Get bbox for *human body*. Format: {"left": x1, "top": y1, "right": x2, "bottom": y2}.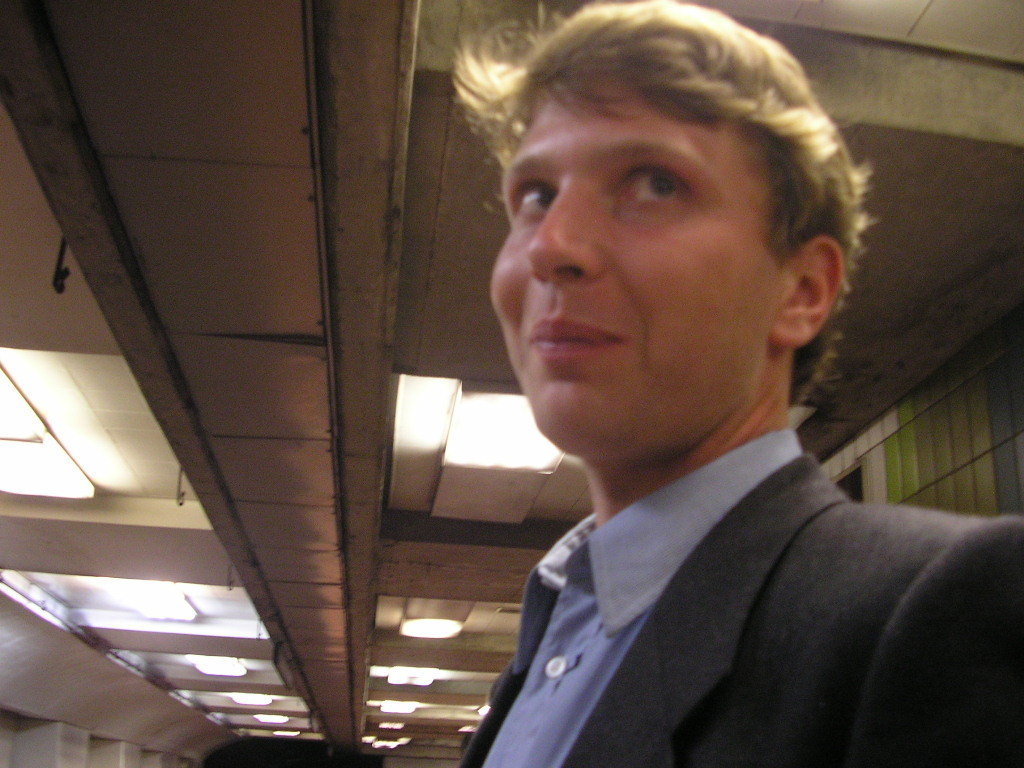
{"left": 357, "top": 71, "right": 1010, "bottom": 764}.
